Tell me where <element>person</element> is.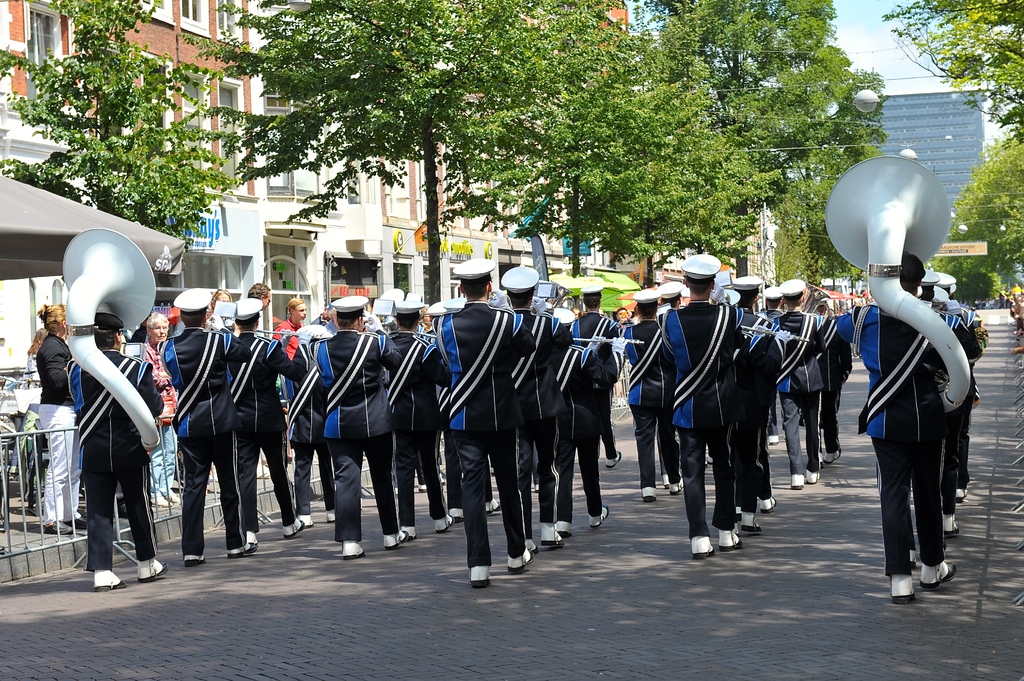
<element>person</element> is at box=[224, 296, 309, 551].
